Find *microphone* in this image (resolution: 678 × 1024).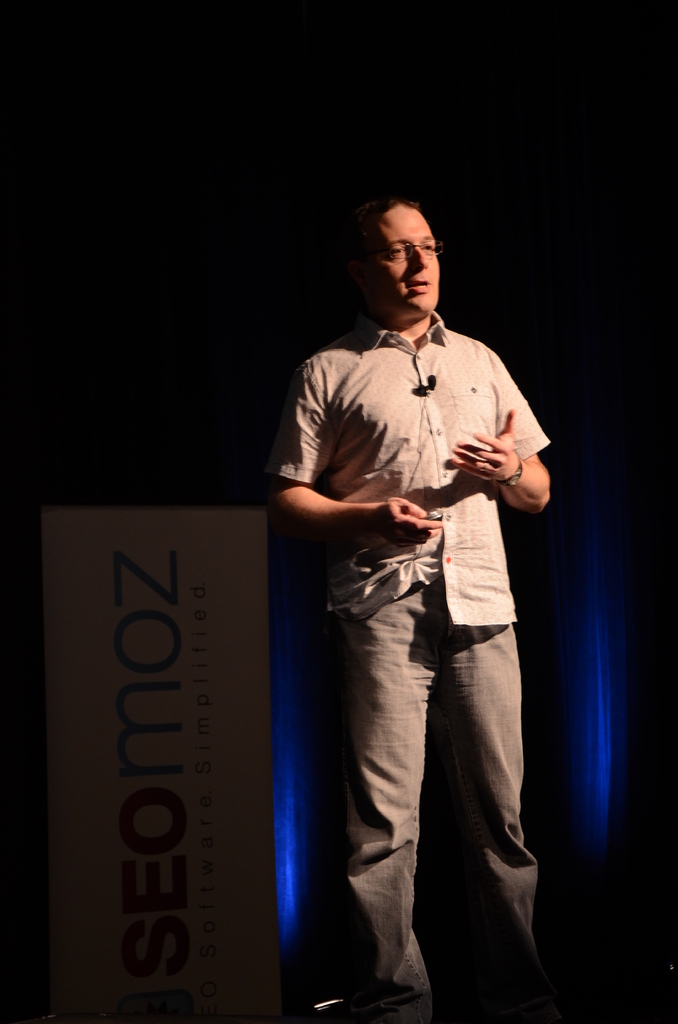
bbox=(426, 372, 437, 389).
